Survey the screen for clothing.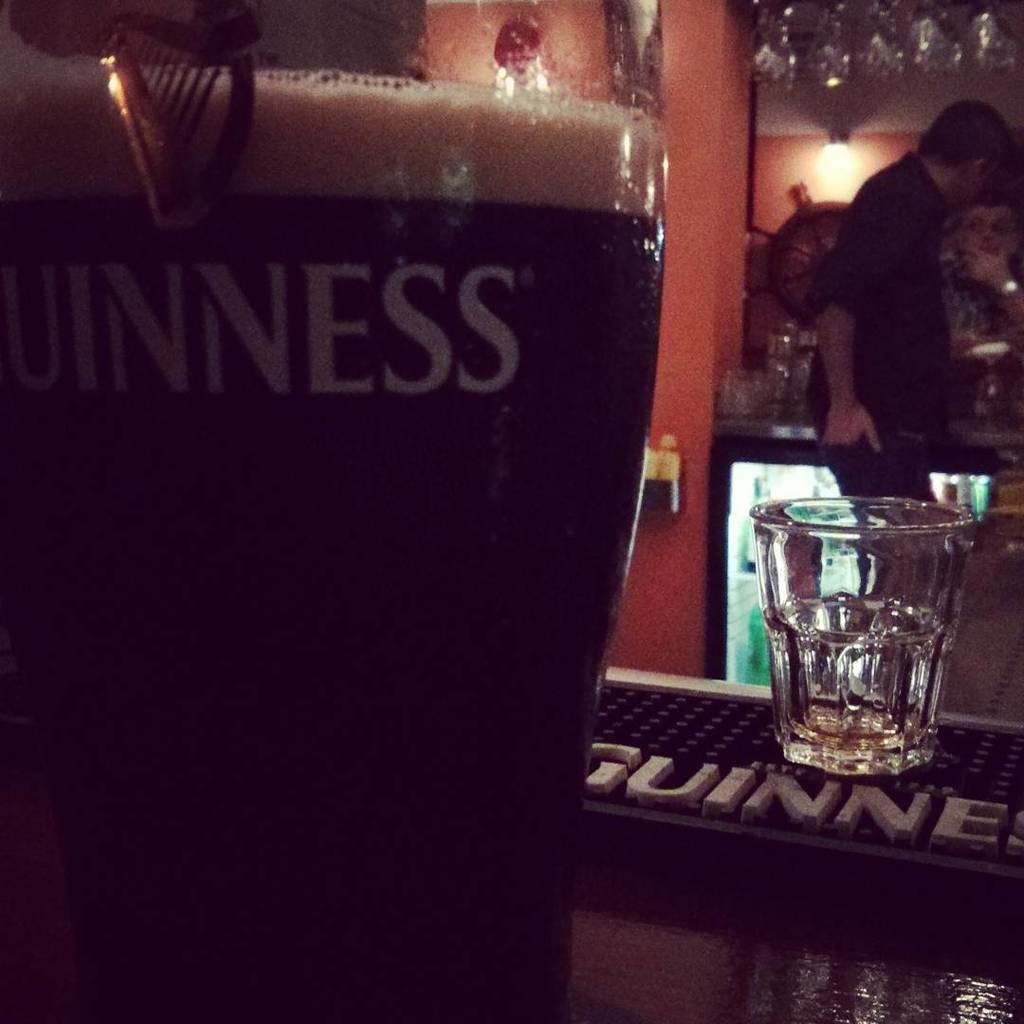
Survey found: box=[803, 99, 1004, 483].
